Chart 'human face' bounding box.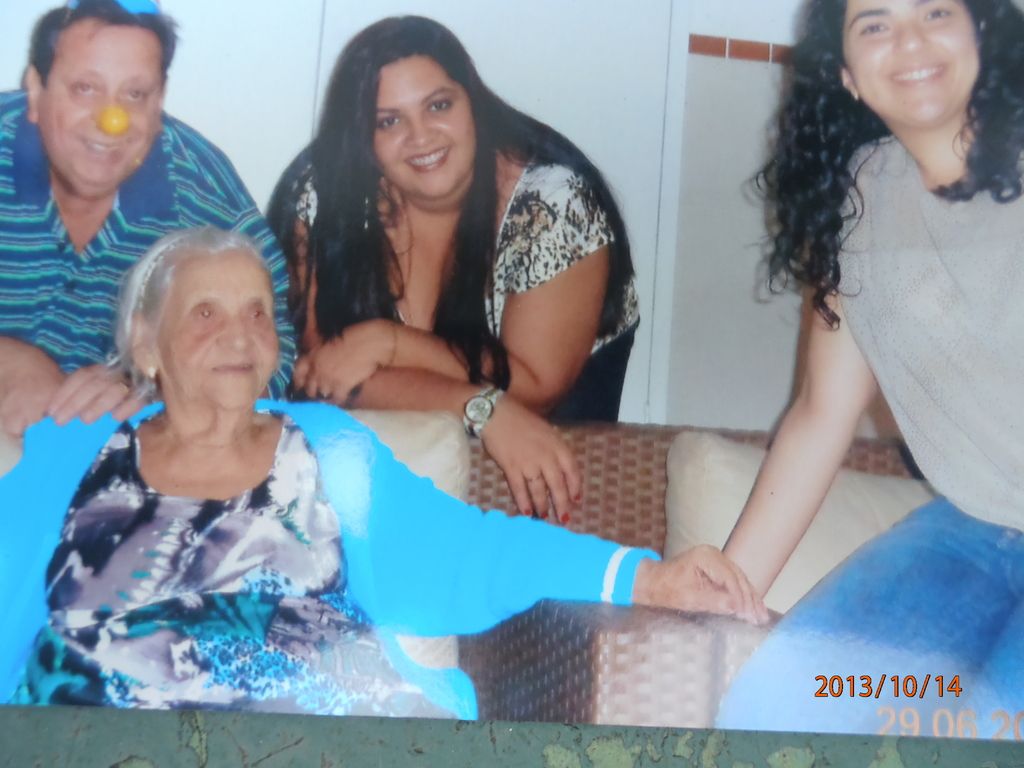
Charted: 840/0/978/122.
